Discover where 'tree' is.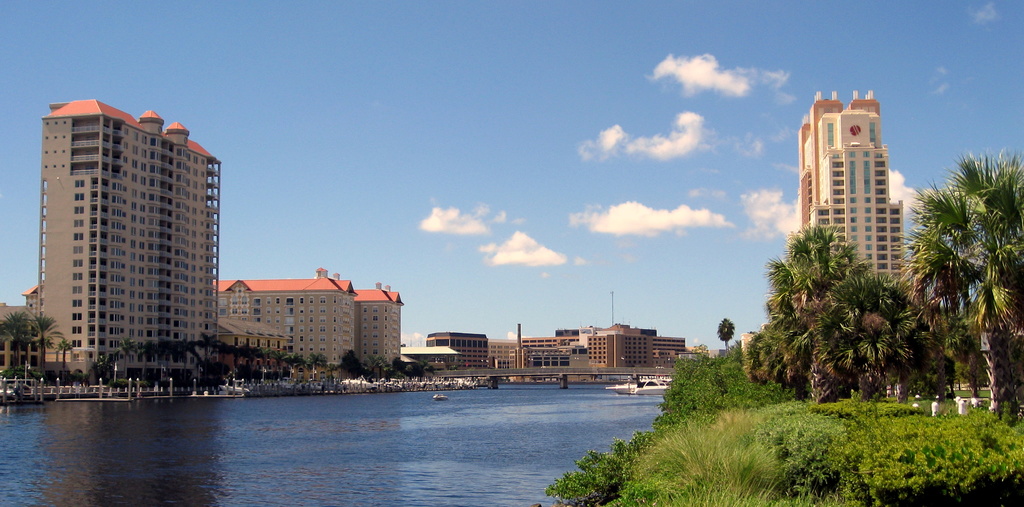
Discovered at [left=27, top=314, right=54, bottom=373].
